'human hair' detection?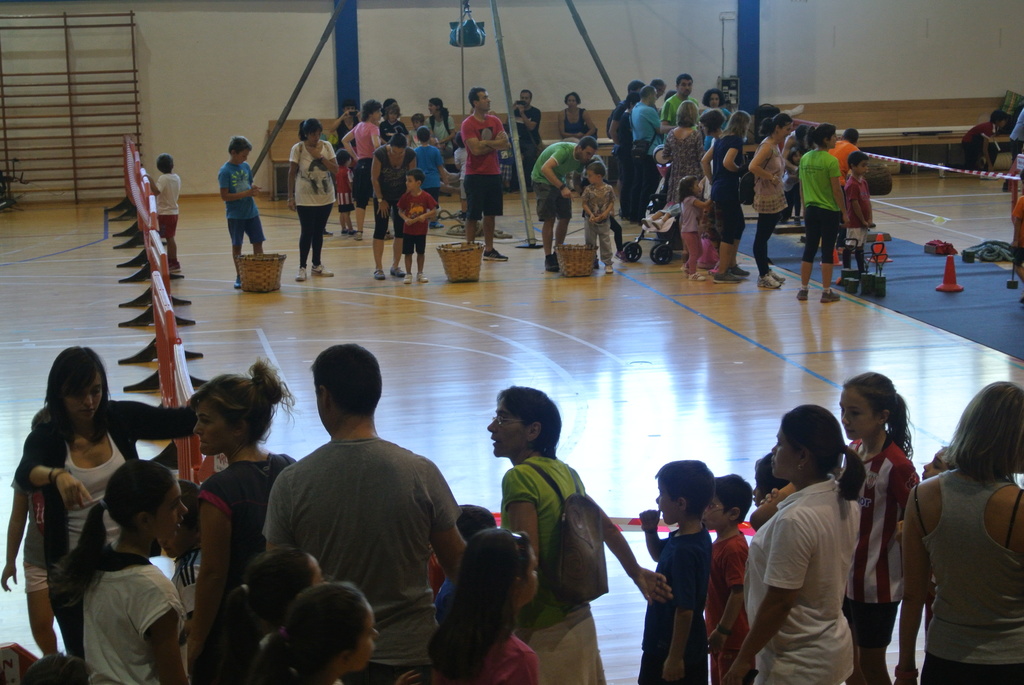
box(467, 86, 486, 107)
